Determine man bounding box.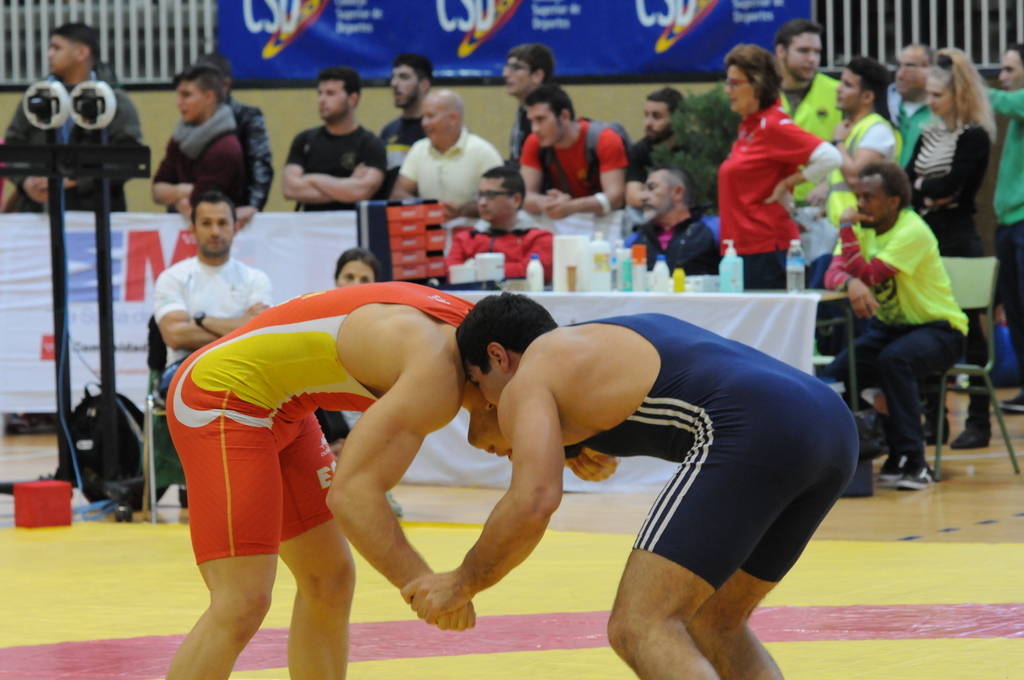
Determined: x1=627 y1=88 x2=692 y2=206.
